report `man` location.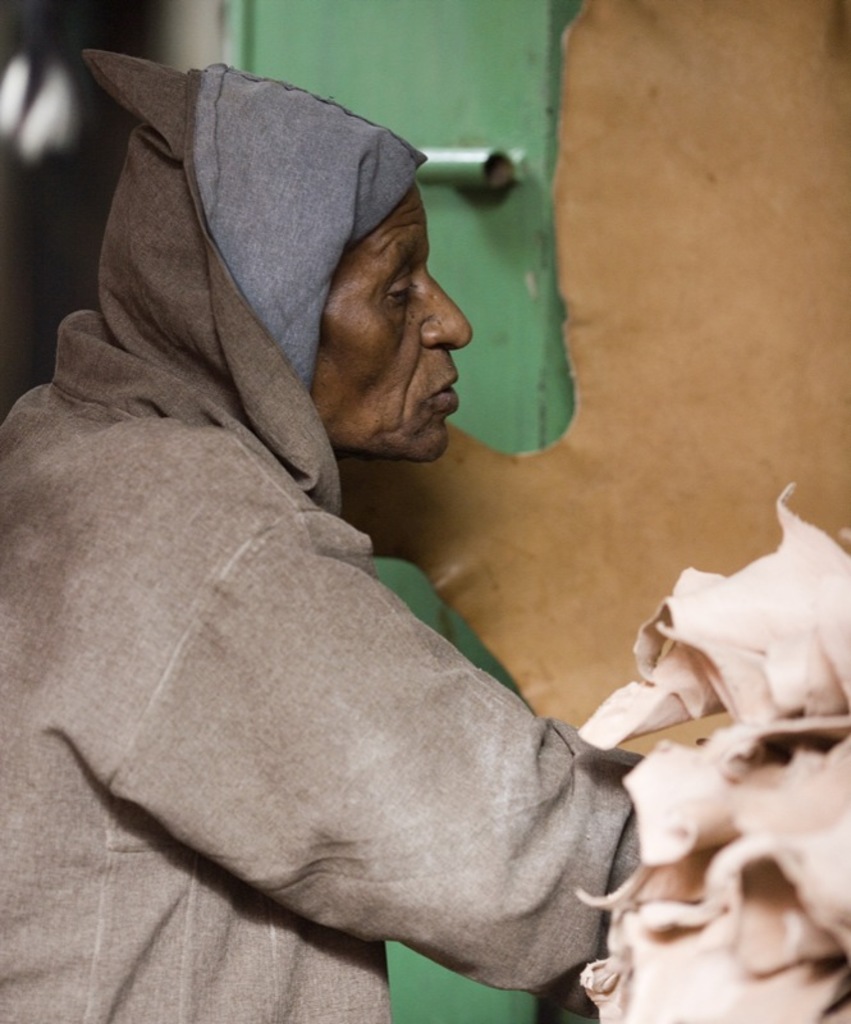
Report: <bbox>4, 13, 700, 1014</bbox>.
